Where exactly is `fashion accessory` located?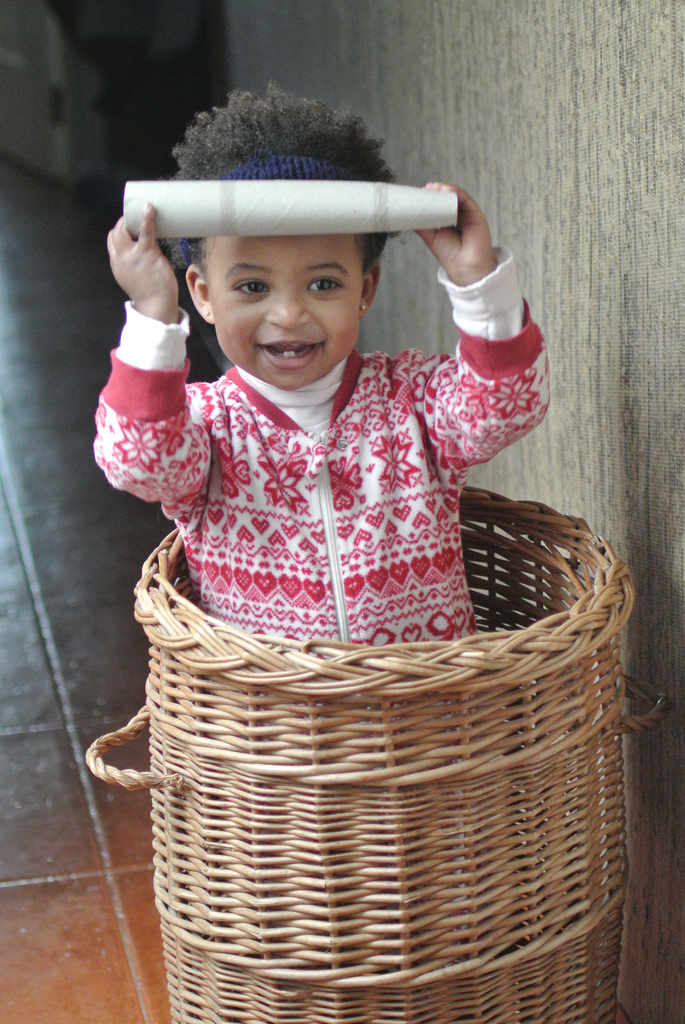
Its bounding box is rect(358, 300, 370, 314).
